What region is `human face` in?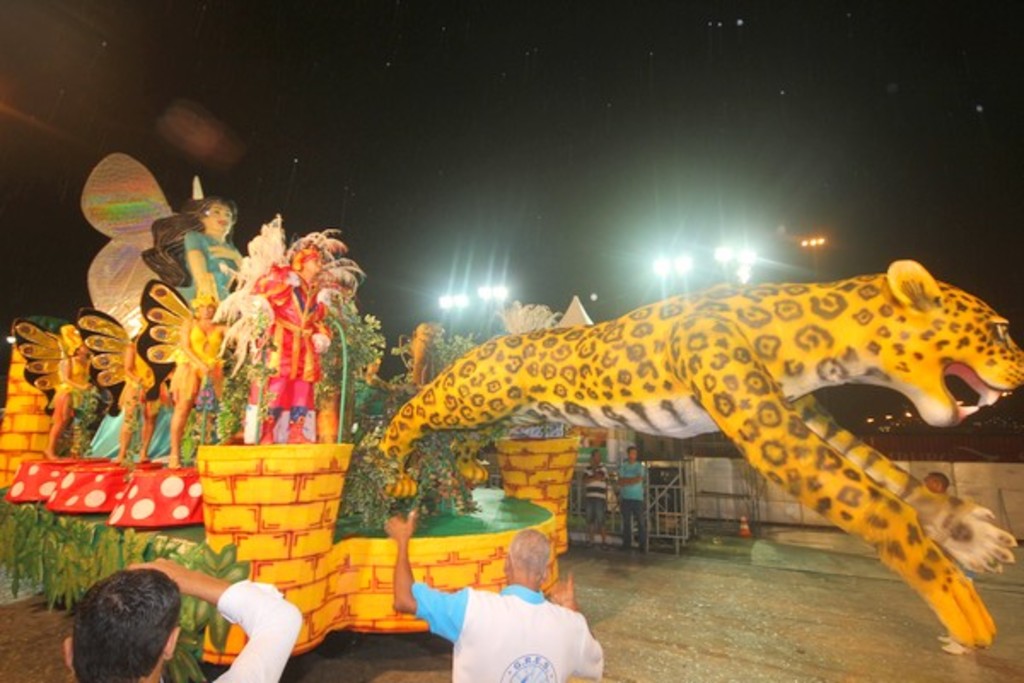
{"x1": 201, "y1": 198, "x2": 236, "y2": 236}.
